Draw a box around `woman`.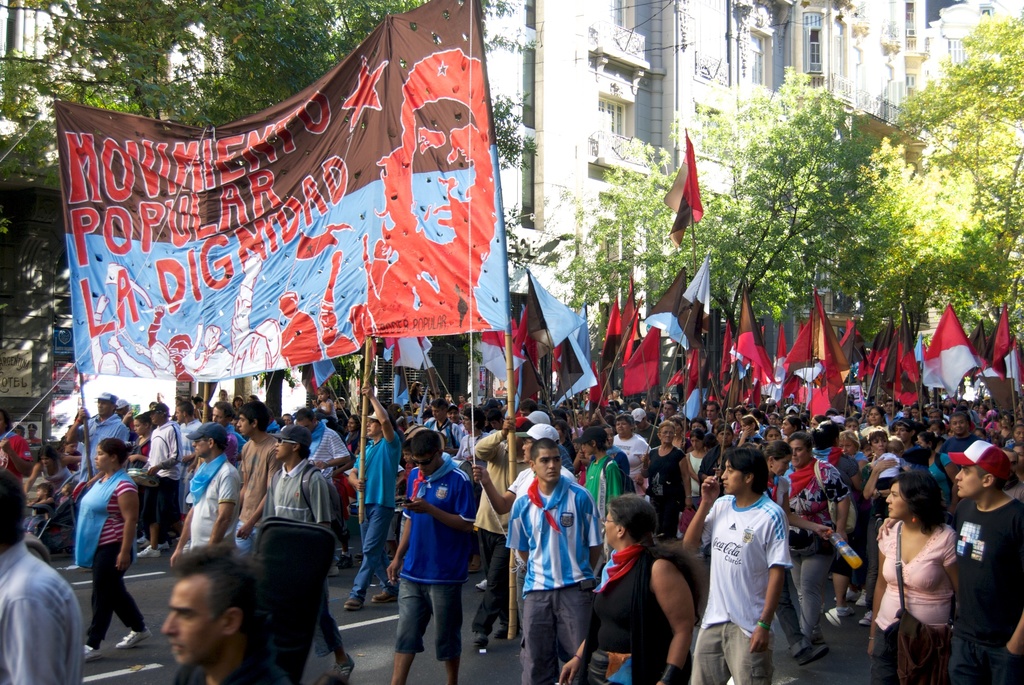
{"left": 737, "top": 419, "right": 764, "bottom": 445}.
